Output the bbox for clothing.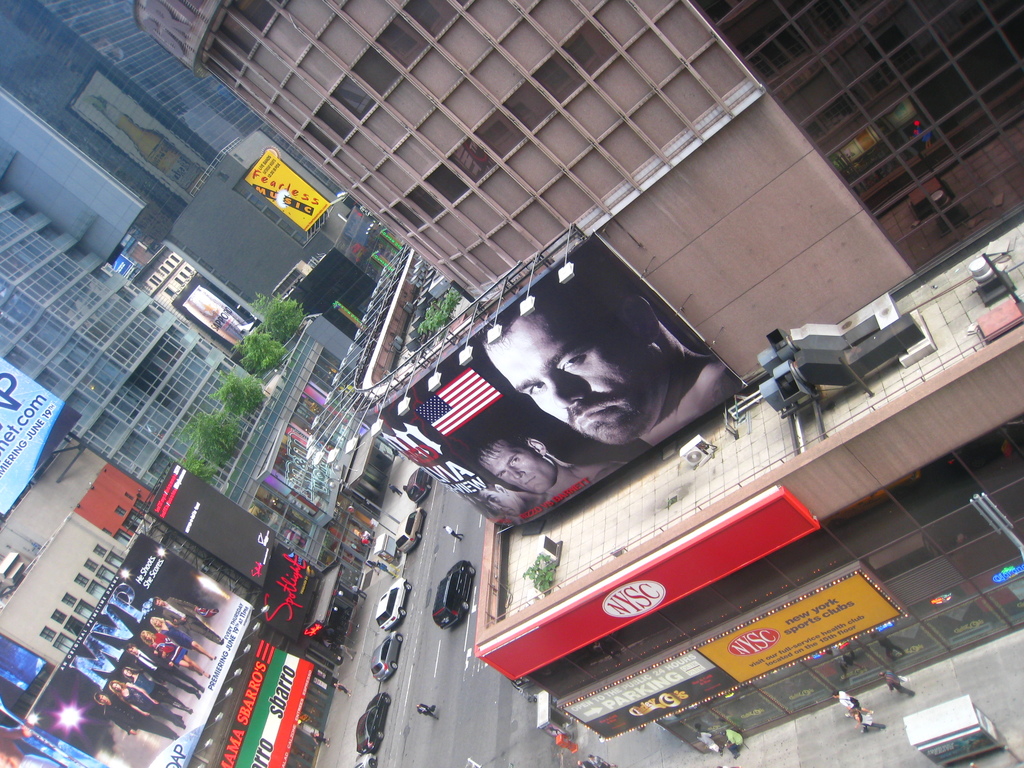
[445, 525, 461, 541].
